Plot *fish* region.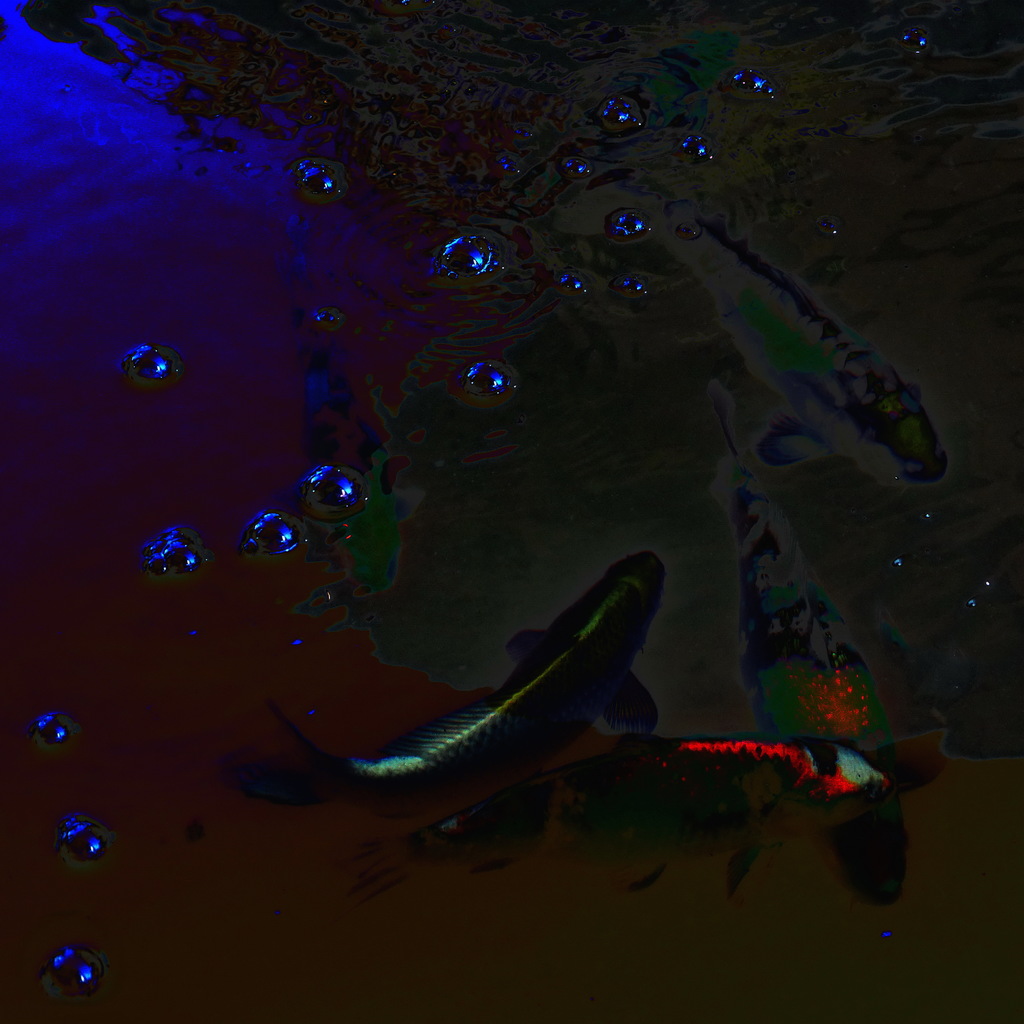
Plotted at {"x1": 113, "y1": 344, "x2": 186, "y2": 383}.
